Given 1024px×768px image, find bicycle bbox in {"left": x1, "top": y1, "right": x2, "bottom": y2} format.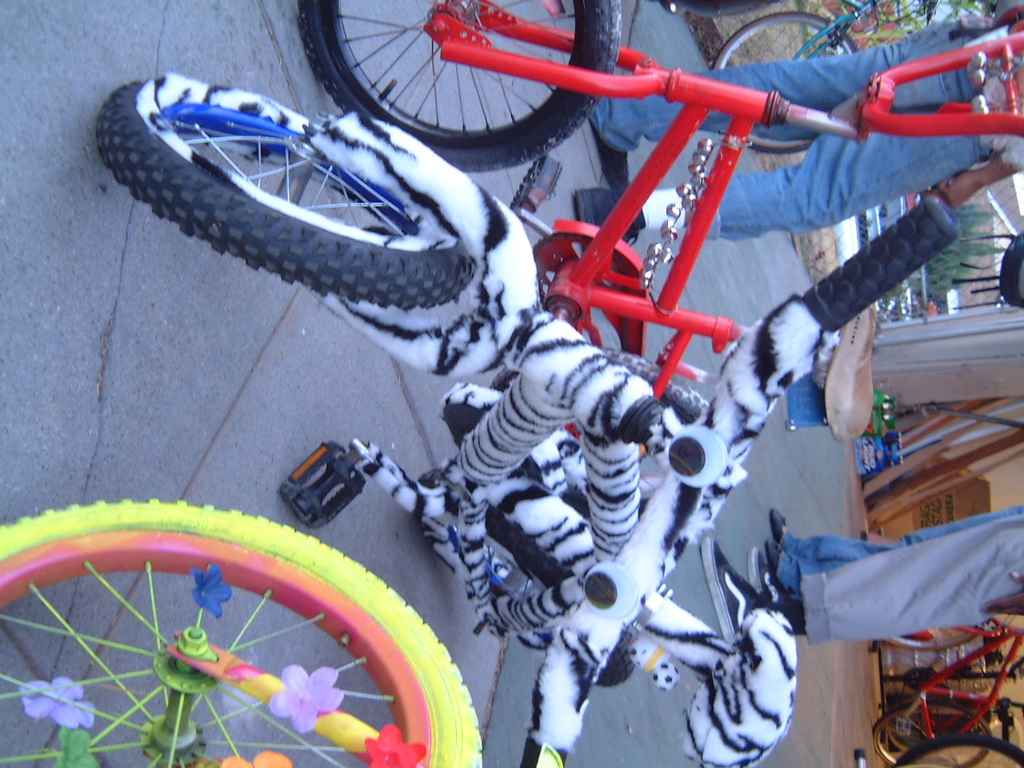
{"left": 878, "top": 614, "right": 1023, "bottom": 767}.
